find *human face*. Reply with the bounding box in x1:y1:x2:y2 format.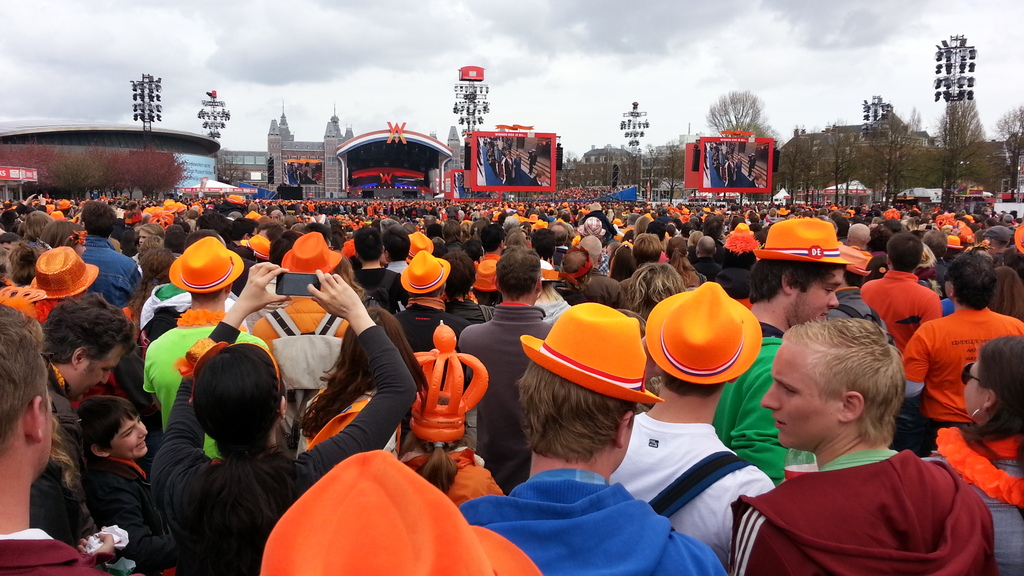
759:337:841:447.
